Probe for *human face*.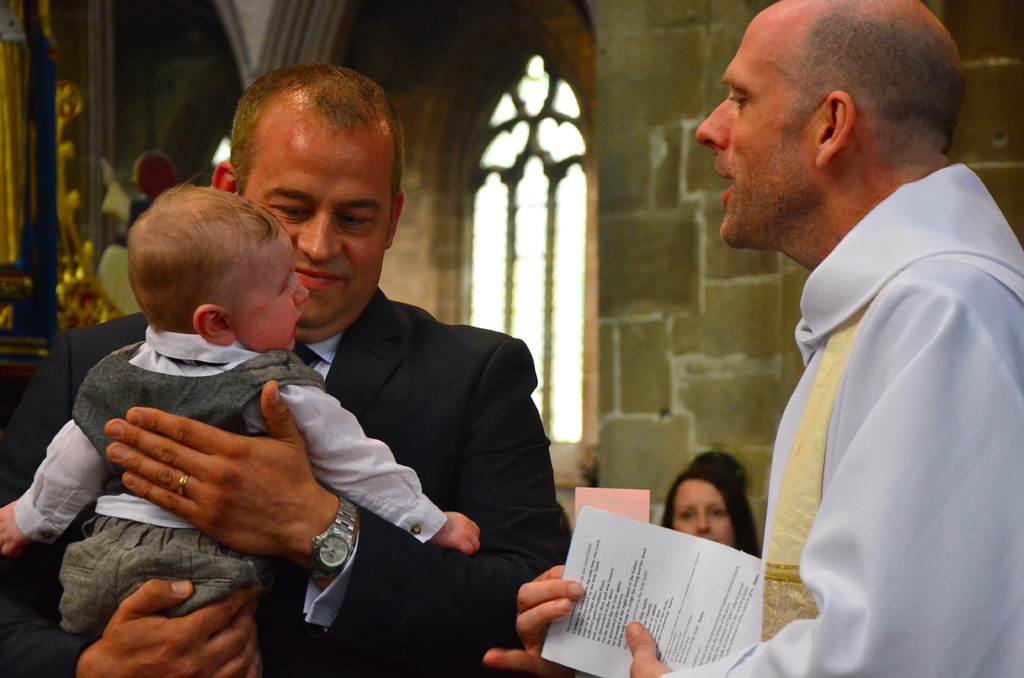
Probe result: (246, 124, 394, 322).
